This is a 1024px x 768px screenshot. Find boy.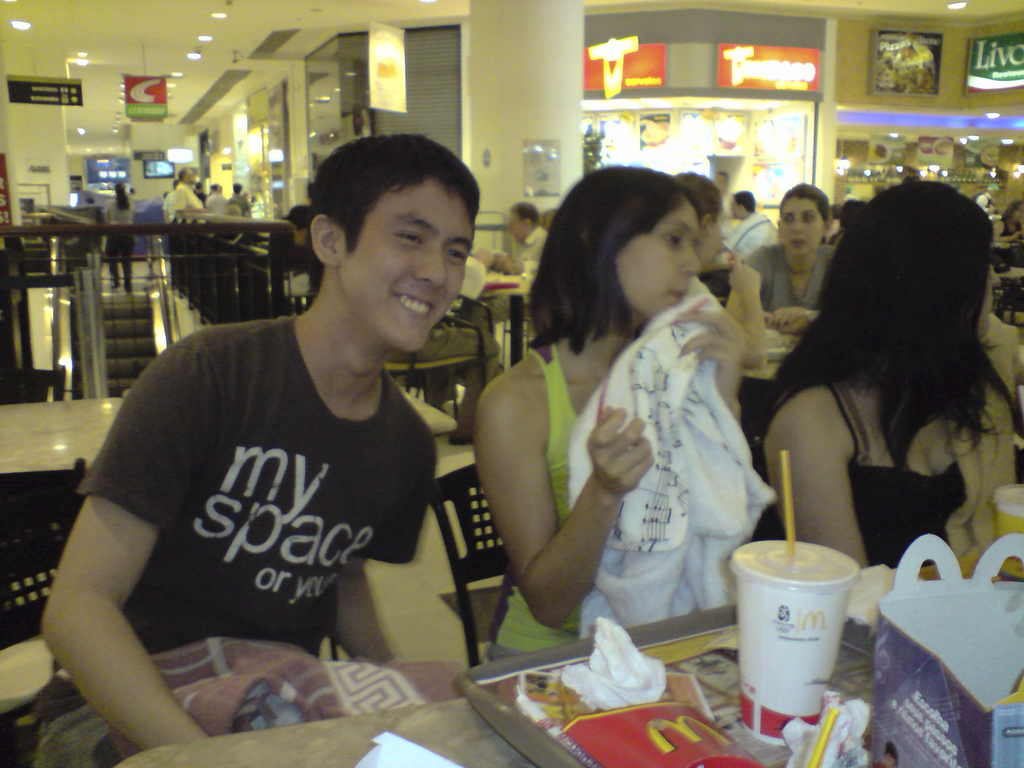
Bounding box: 734 181 770 258.
